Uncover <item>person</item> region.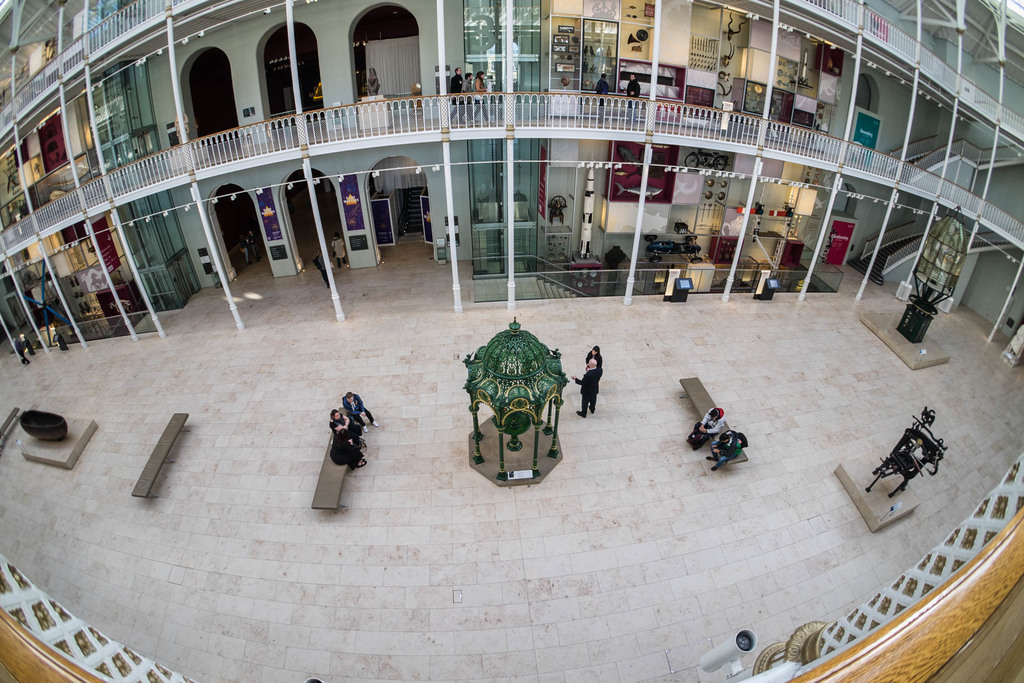
Uncovered: 461 73 474 129.
